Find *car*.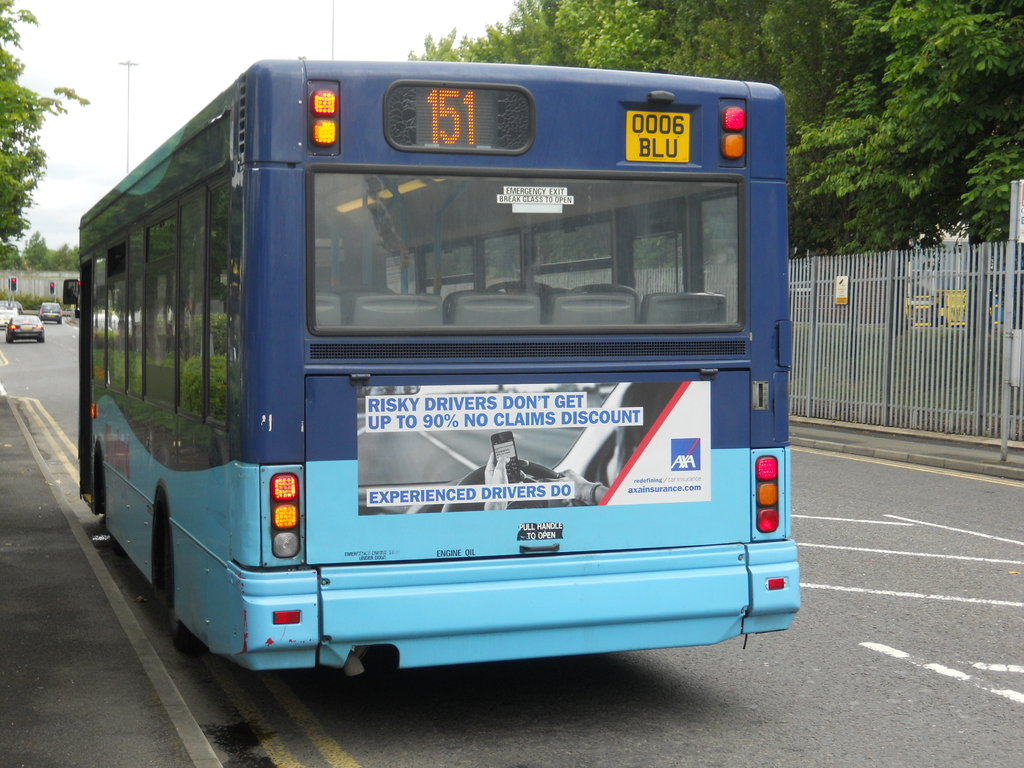
l=38, t=300, r=65, b=322.
